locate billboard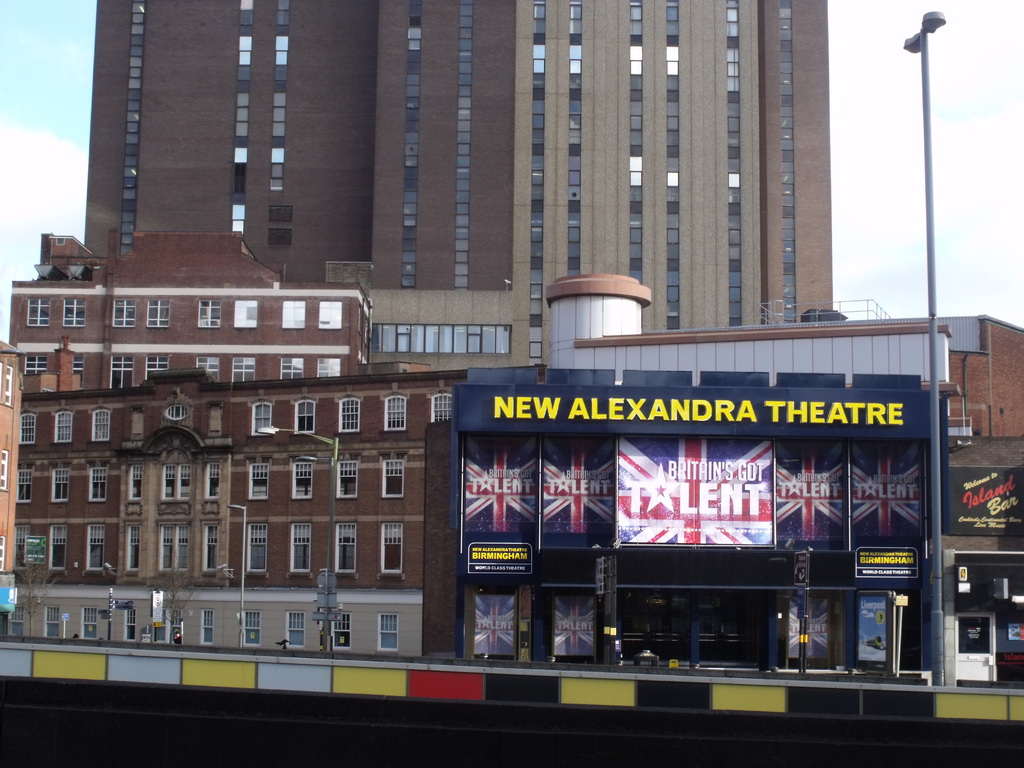
box=[459, 383, 942, 550]
